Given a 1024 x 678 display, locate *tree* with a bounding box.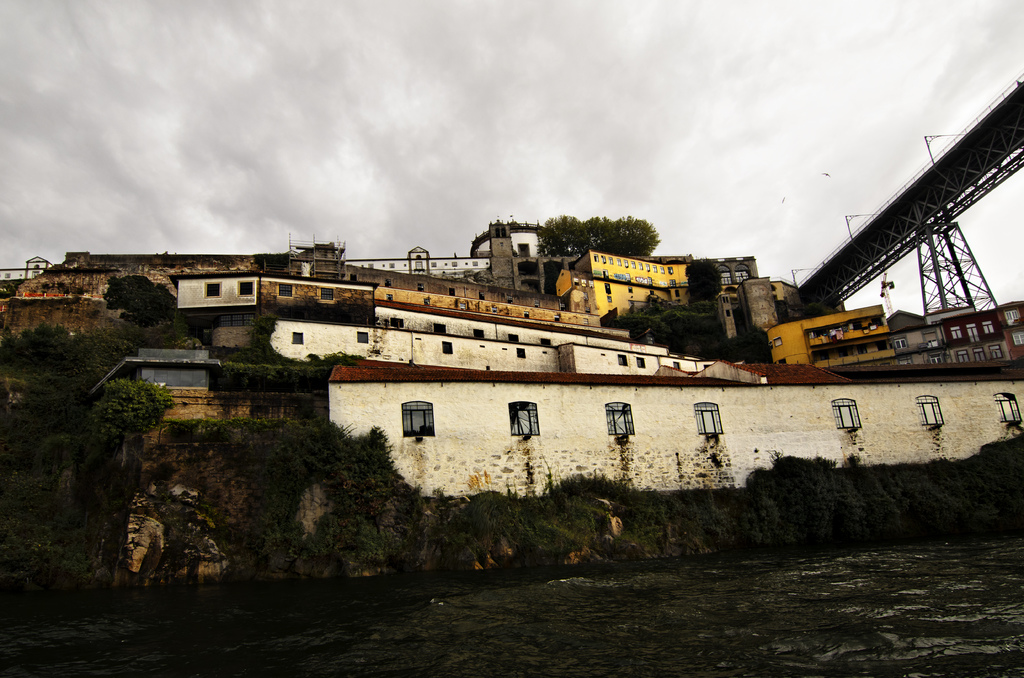
Located: {"left": 92, "top": 378, "right": 173, "bottom": 467}.
